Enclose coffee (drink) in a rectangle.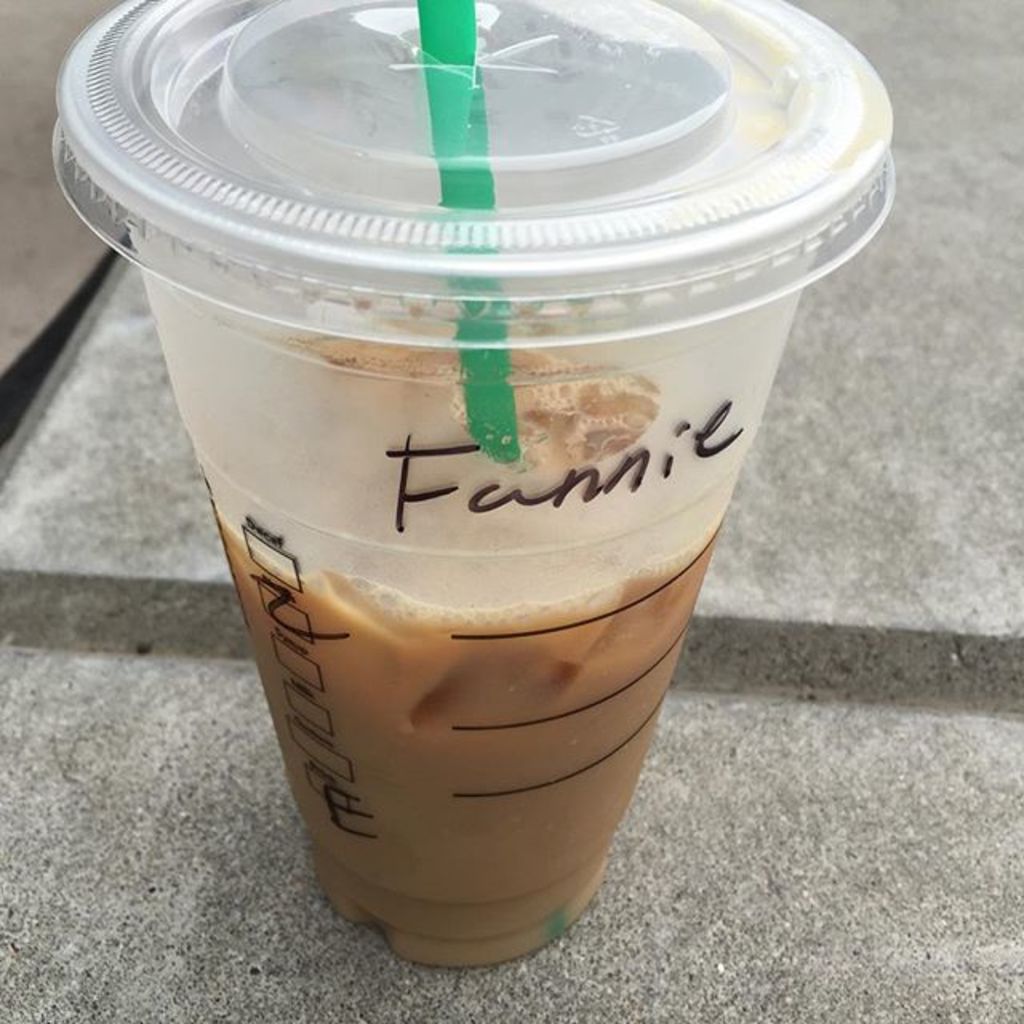
box=[218, 318, 730, 971].
